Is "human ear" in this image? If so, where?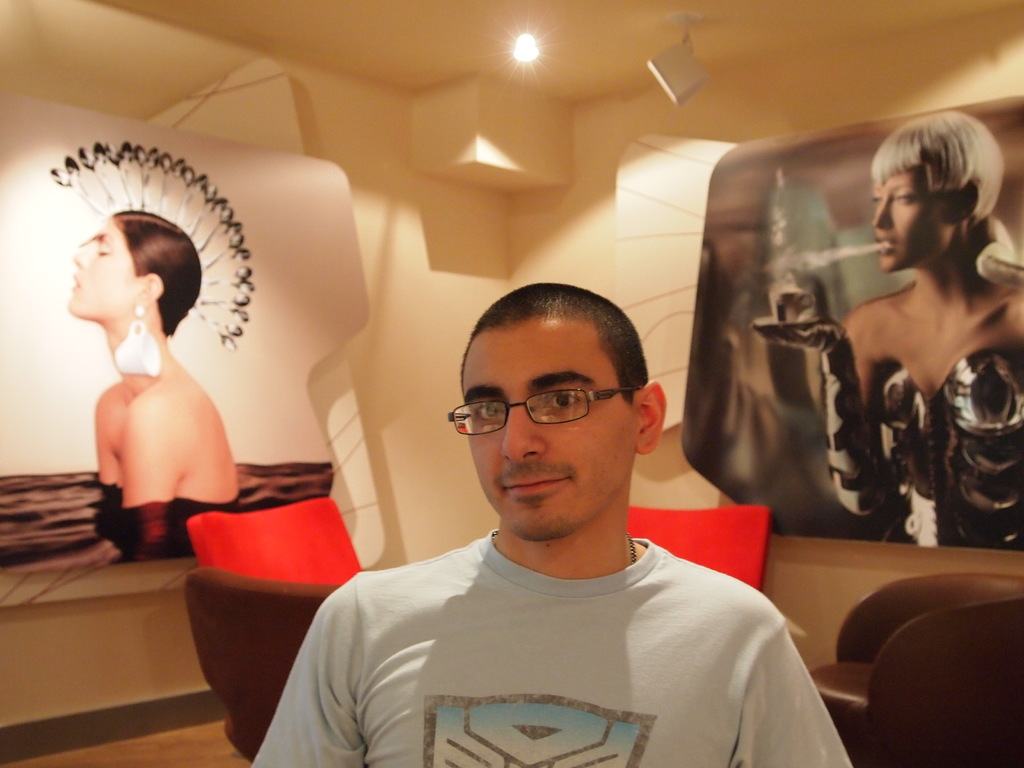
Yes, at 134 269 166 315.
